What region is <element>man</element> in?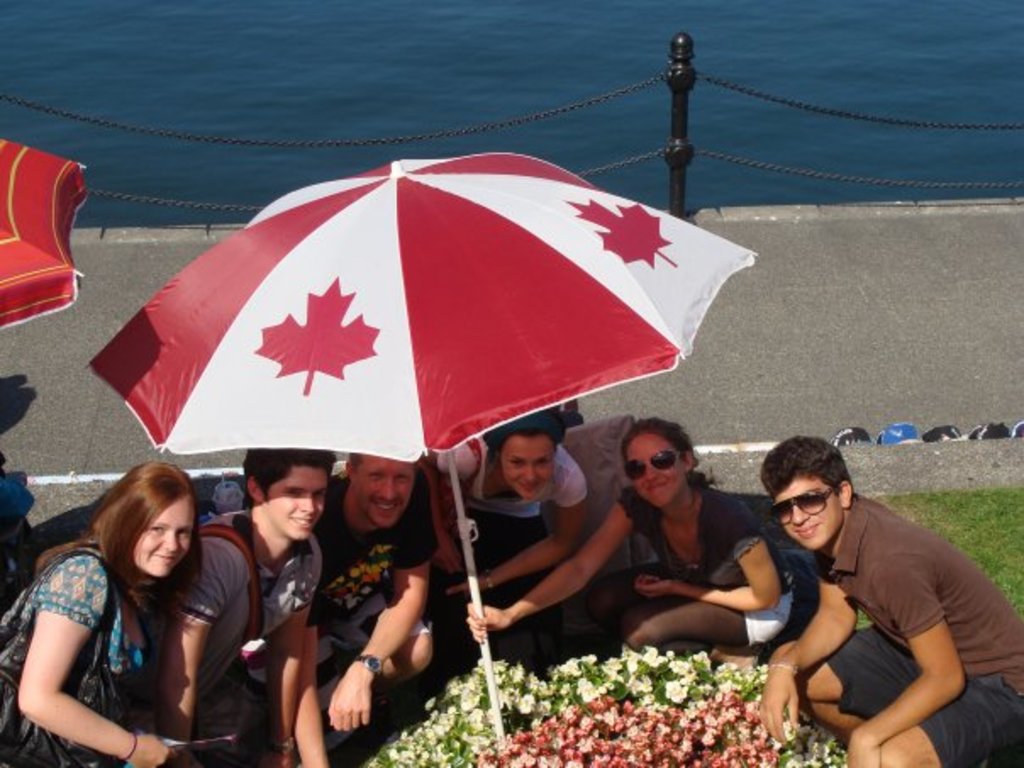
left=319, top=451, right=441, bottom=737.
